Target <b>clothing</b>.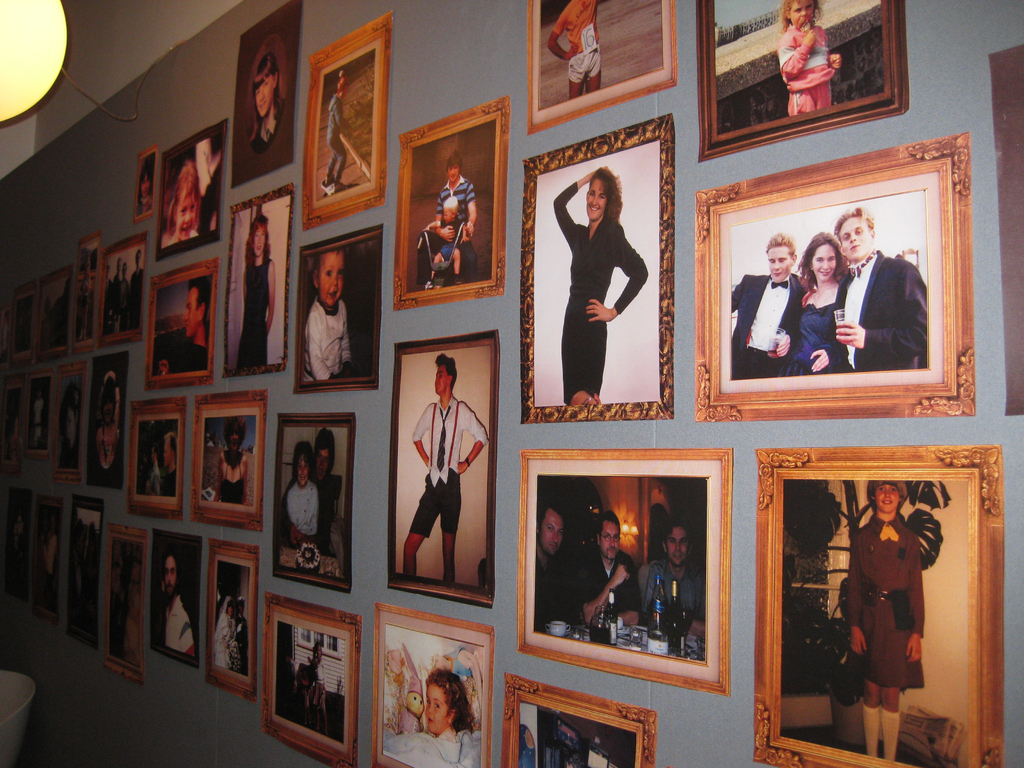
Target region: crop(552, 180, 648, 405).
